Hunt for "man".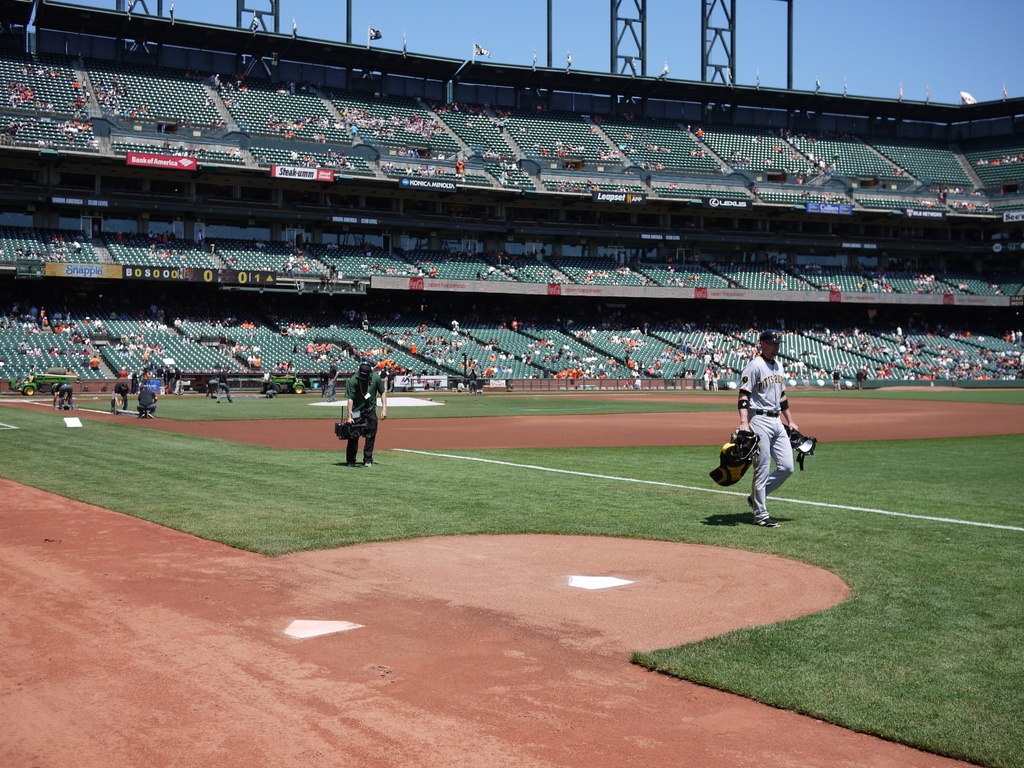
Hunted down at (497, 172, 508, 188).
